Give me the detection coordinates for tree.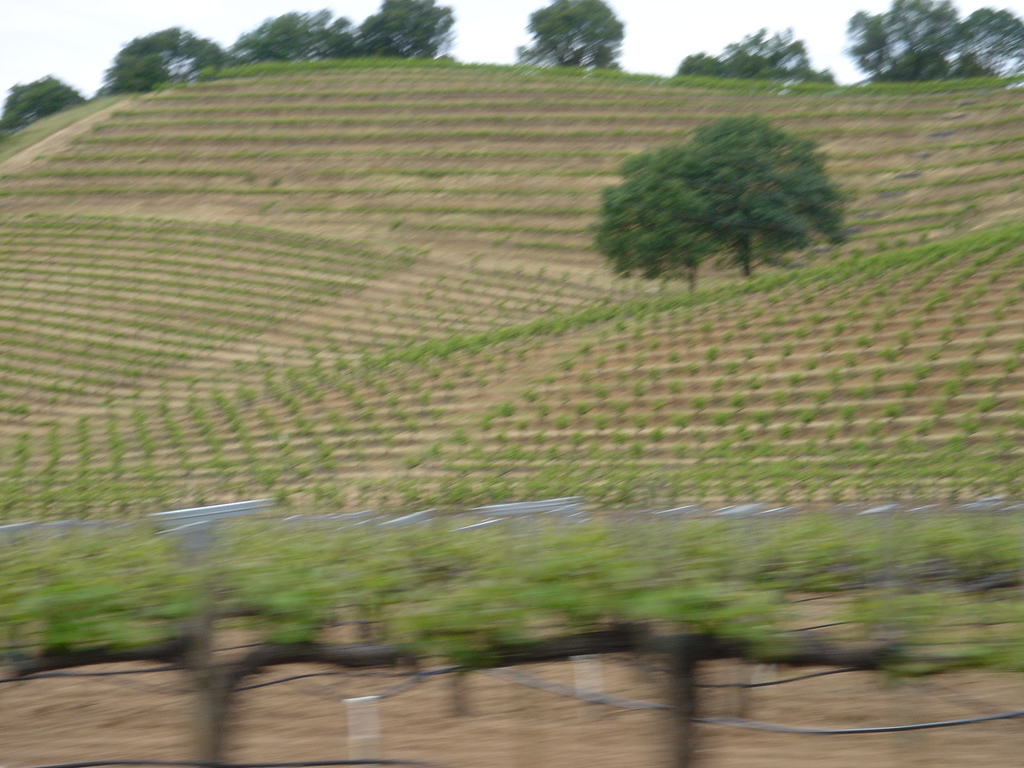
(x1=0, y1=70, x2=86, y2=135).
